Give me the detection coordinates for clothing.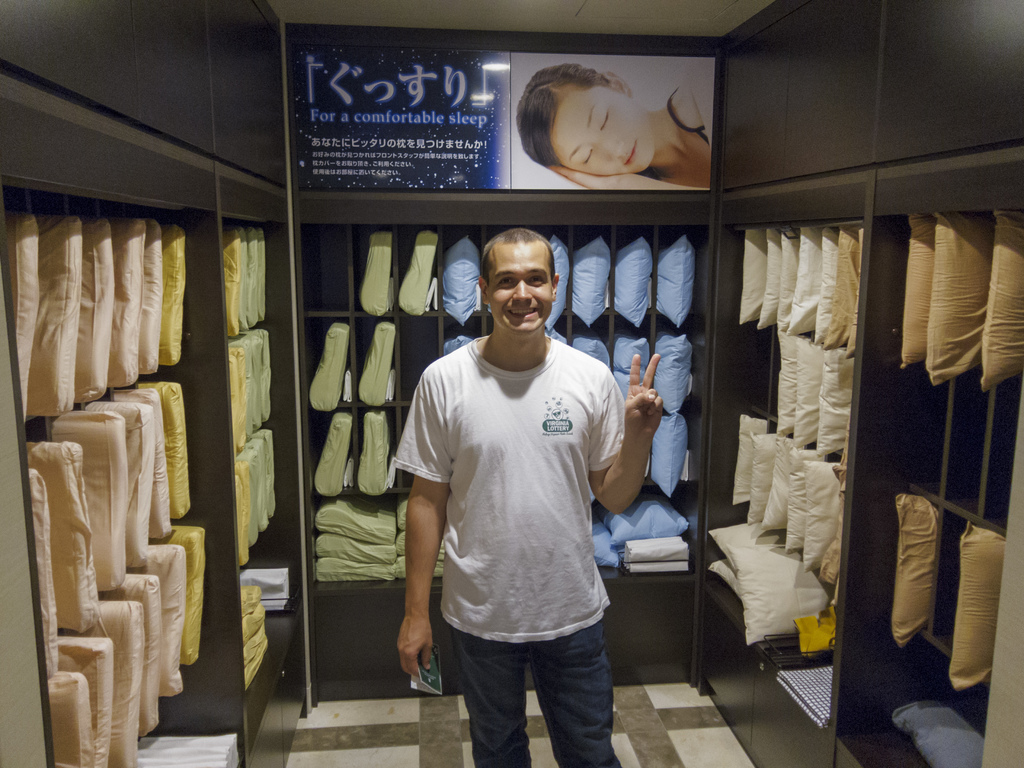
<region>663, 85, 713, 146</region>.
